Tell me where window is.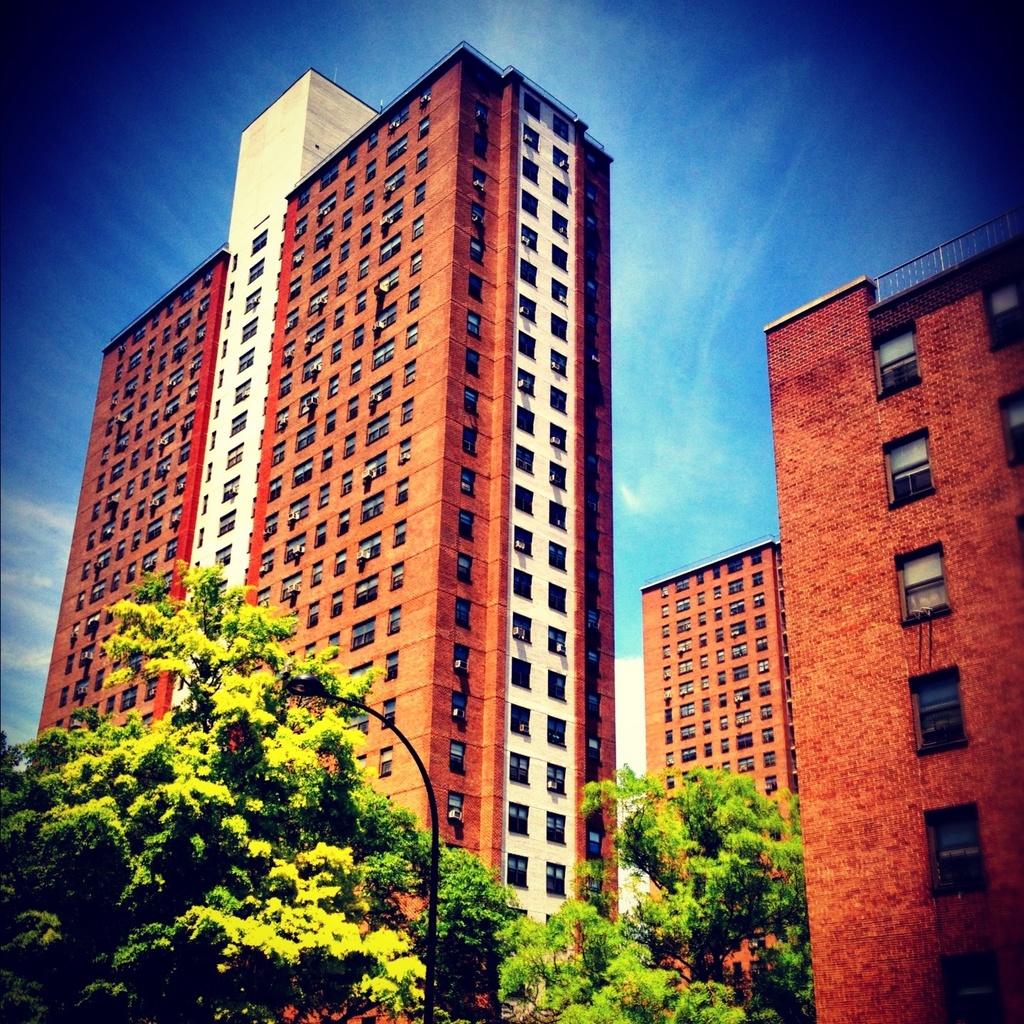
window is at (x1=305, y1=321, x2=322, y2=349).
